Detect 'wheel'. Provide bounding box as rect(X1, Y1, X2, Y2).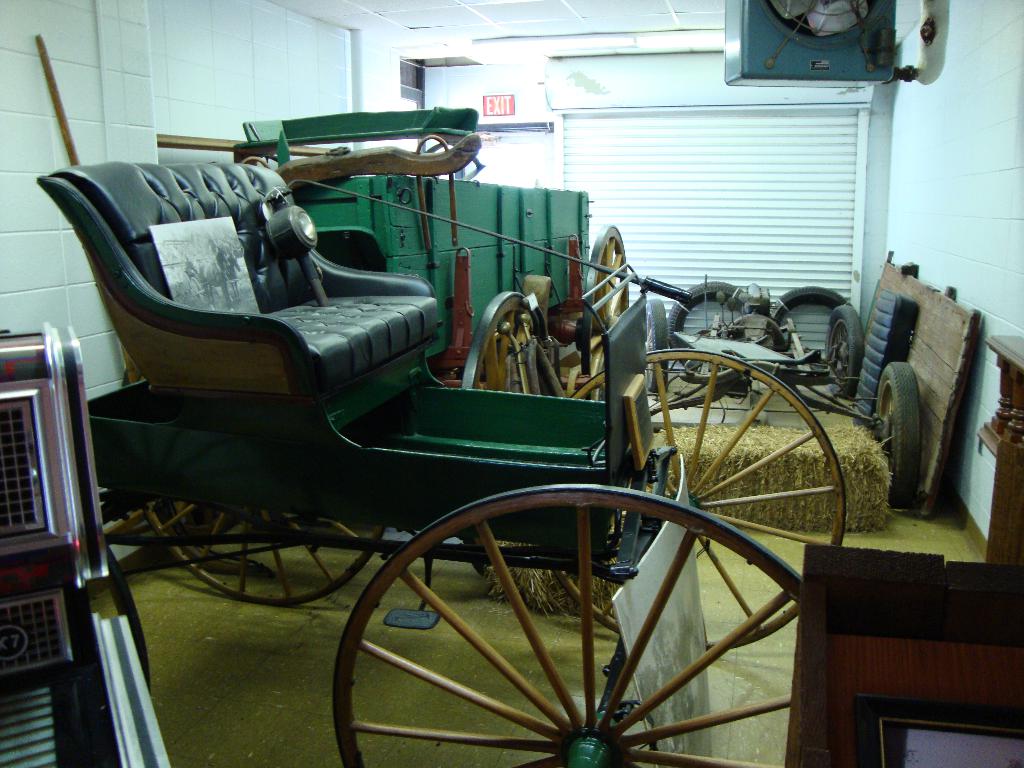
rect(329, 479, 805, 767).
